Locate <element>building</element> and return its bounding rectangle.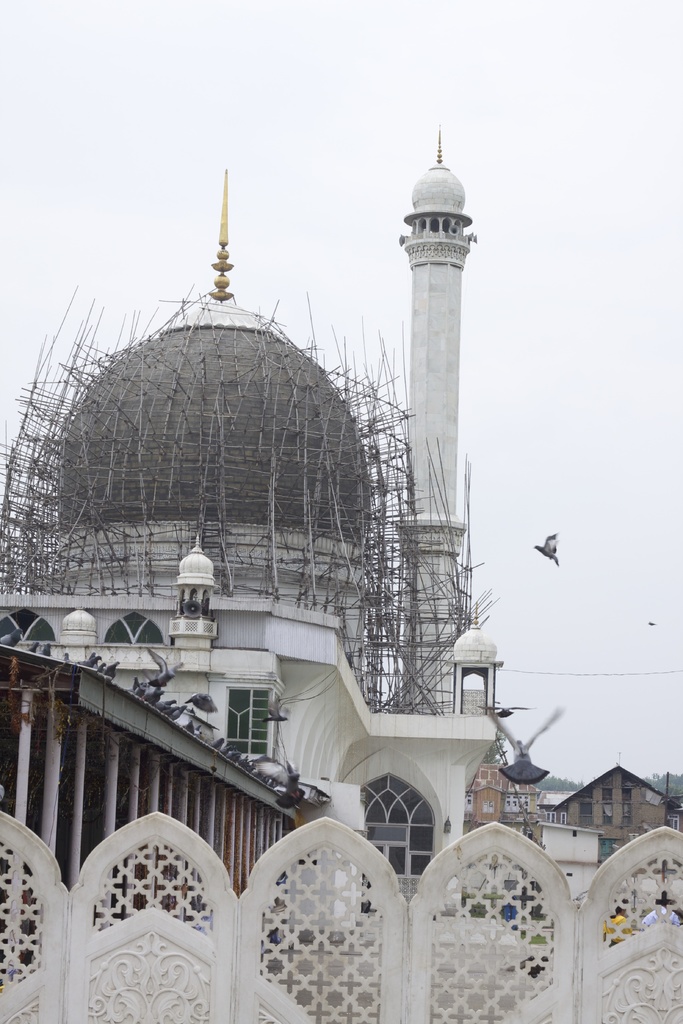
0/160/499/941.
